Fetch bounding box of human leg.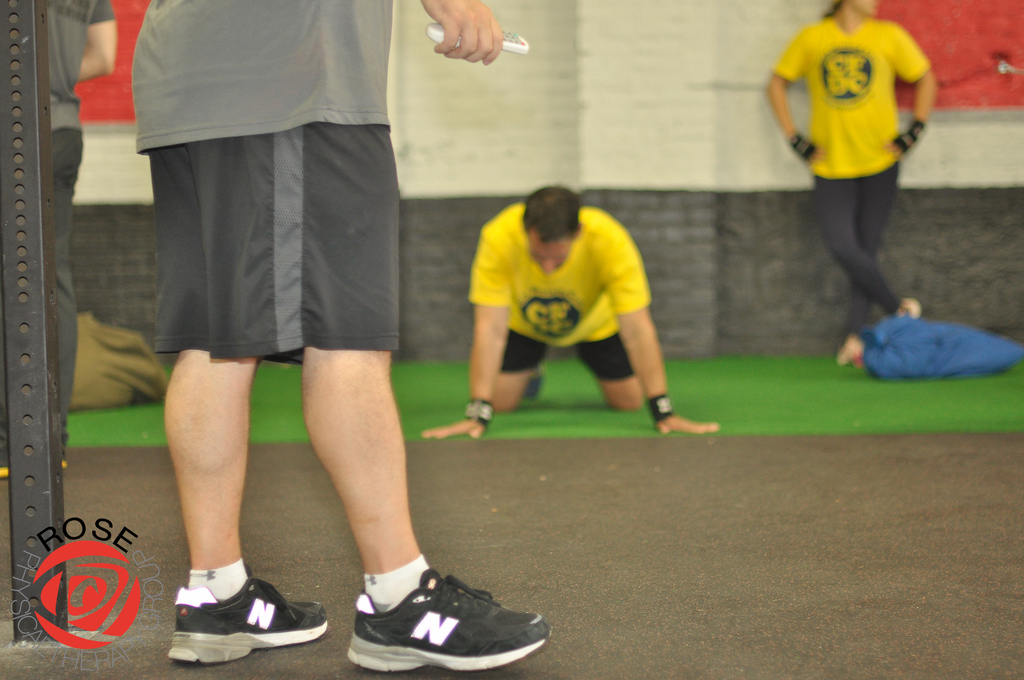
Bbox: bbox(302, 350, 552, 674).
